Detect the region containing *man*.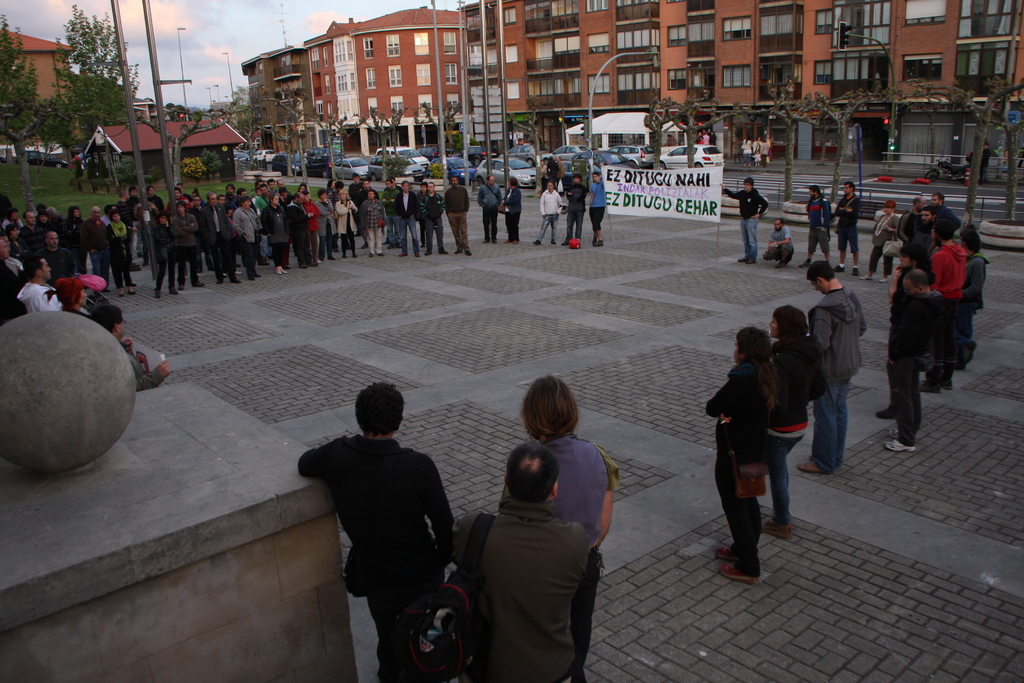
bbox(288, 374, 476, 657).
